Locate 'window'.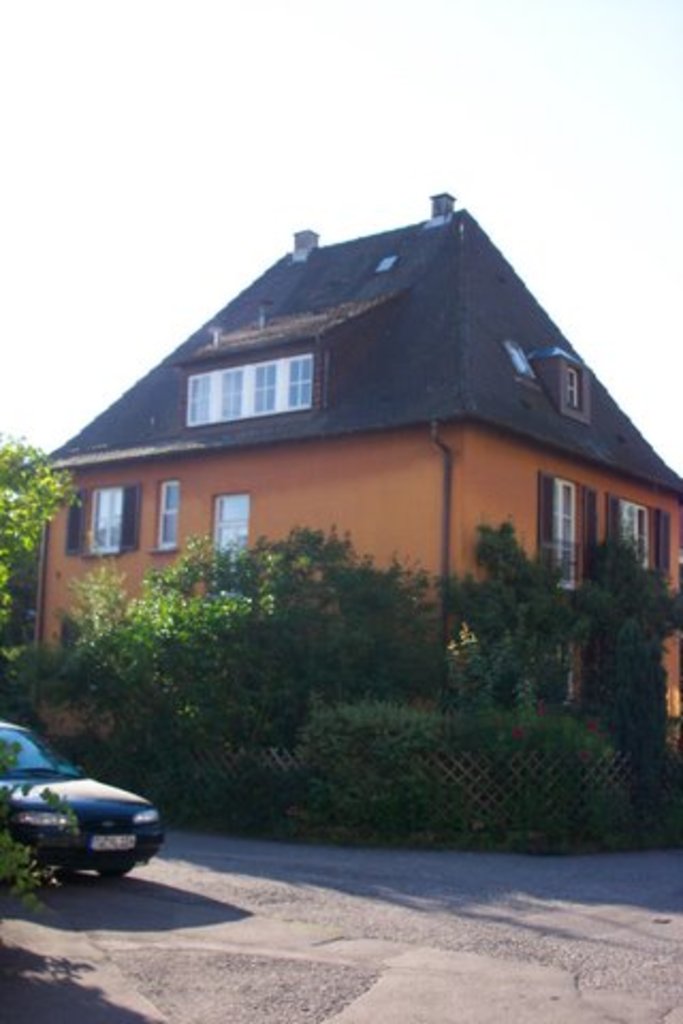
Bounding box: 623:508:651:570.
